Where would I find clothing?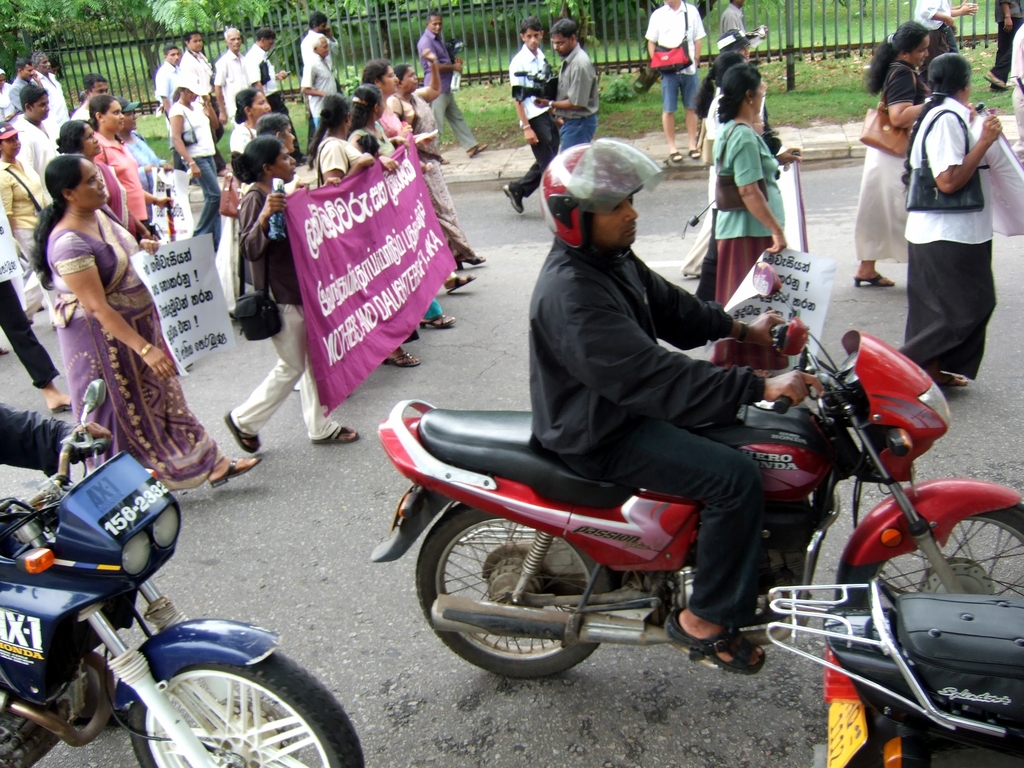
At bbox=[220, 170, 360, 444].
